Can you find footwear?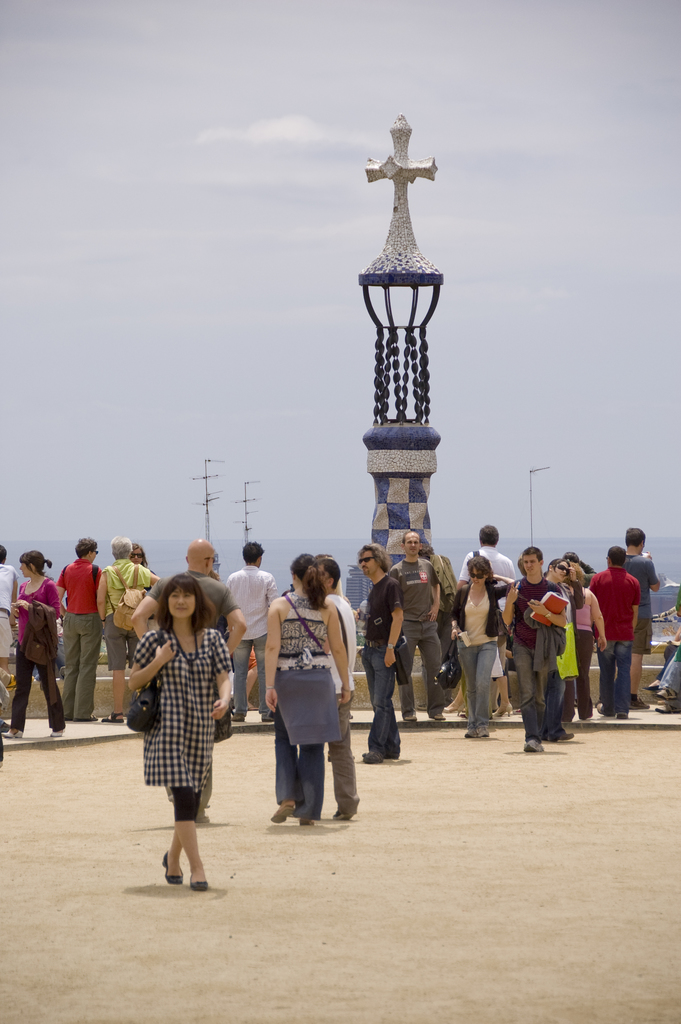
Yes, bounding box: [x1=163, y1=852, x2=182, y2=884].
